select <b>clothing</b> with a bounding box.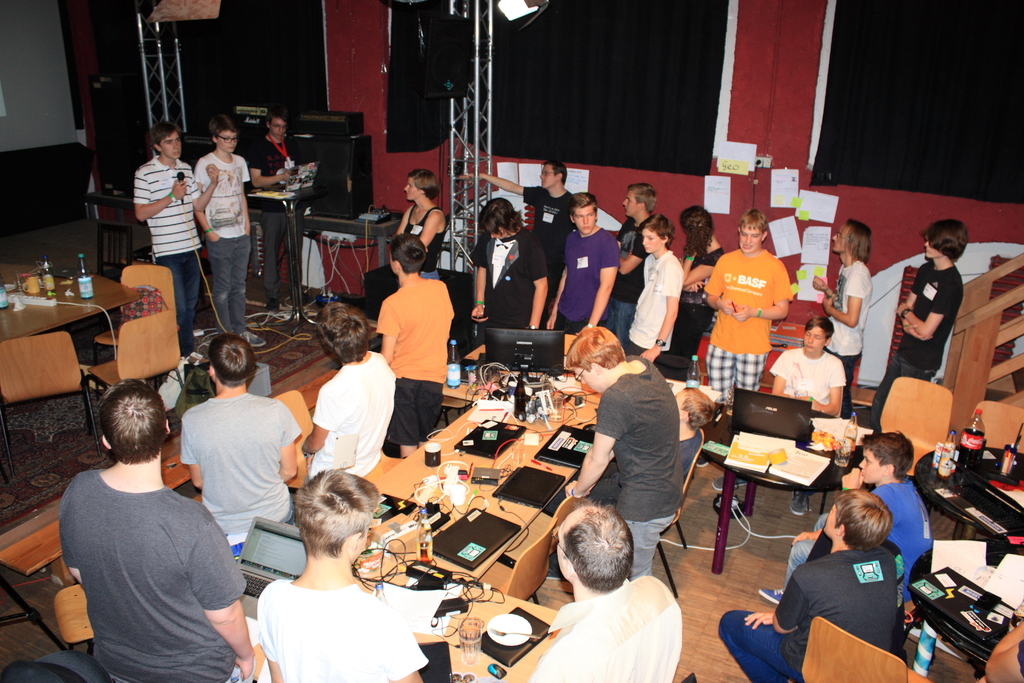
(left=719, top=611, right=781, bottom=682).
